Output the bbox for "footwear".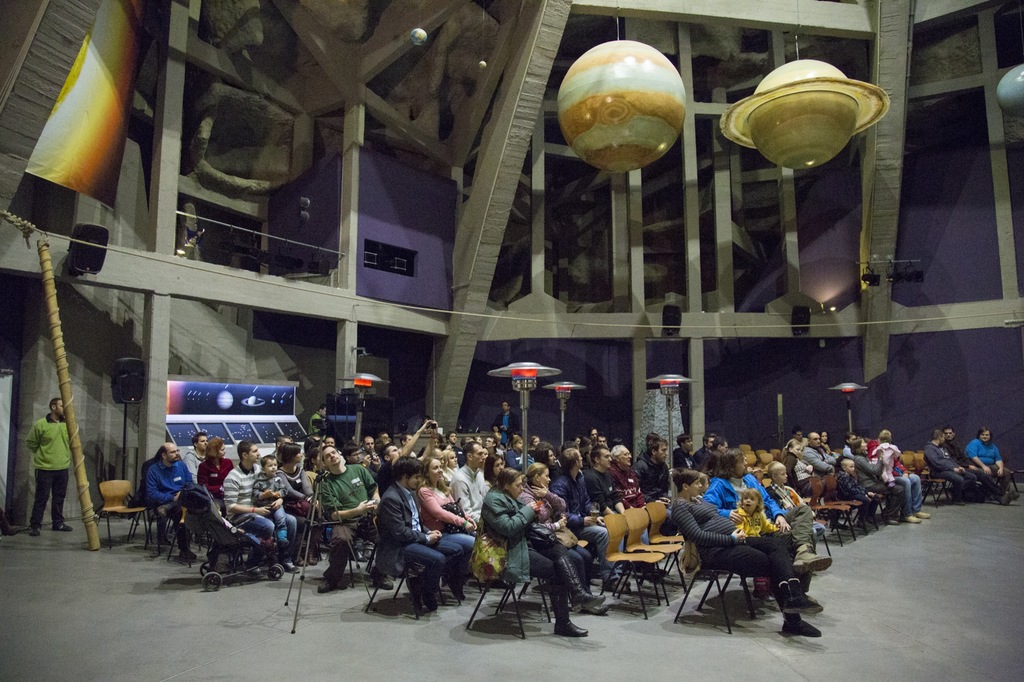
crop(553, 578, 591, 635).
